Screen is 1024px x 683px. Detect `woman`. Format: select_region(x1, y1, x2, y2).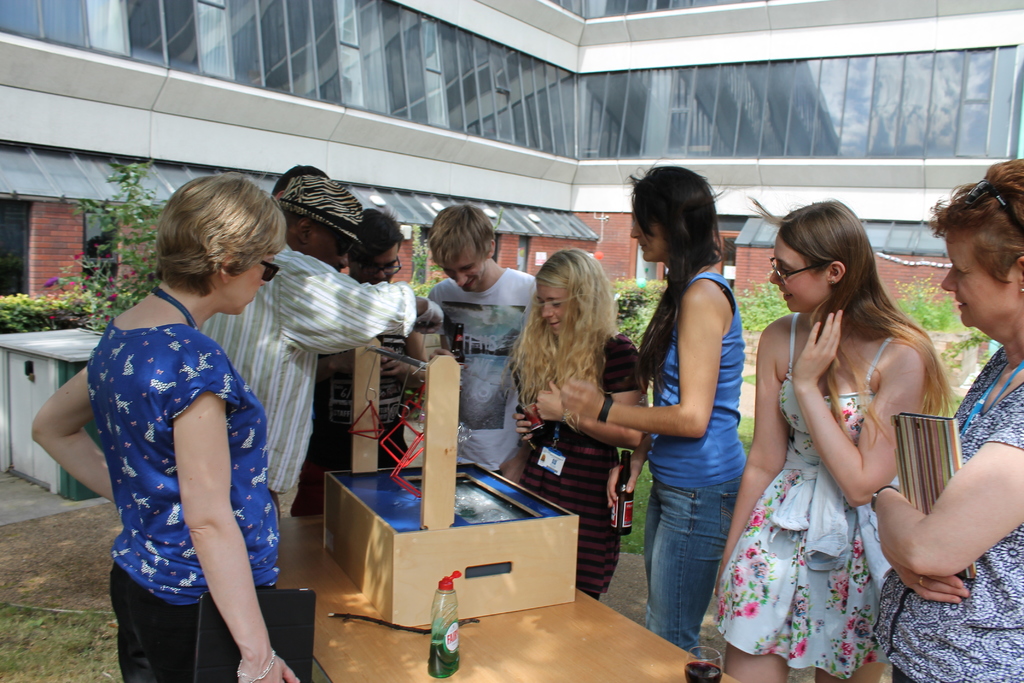
select_region(502, 251, 644, 602).
